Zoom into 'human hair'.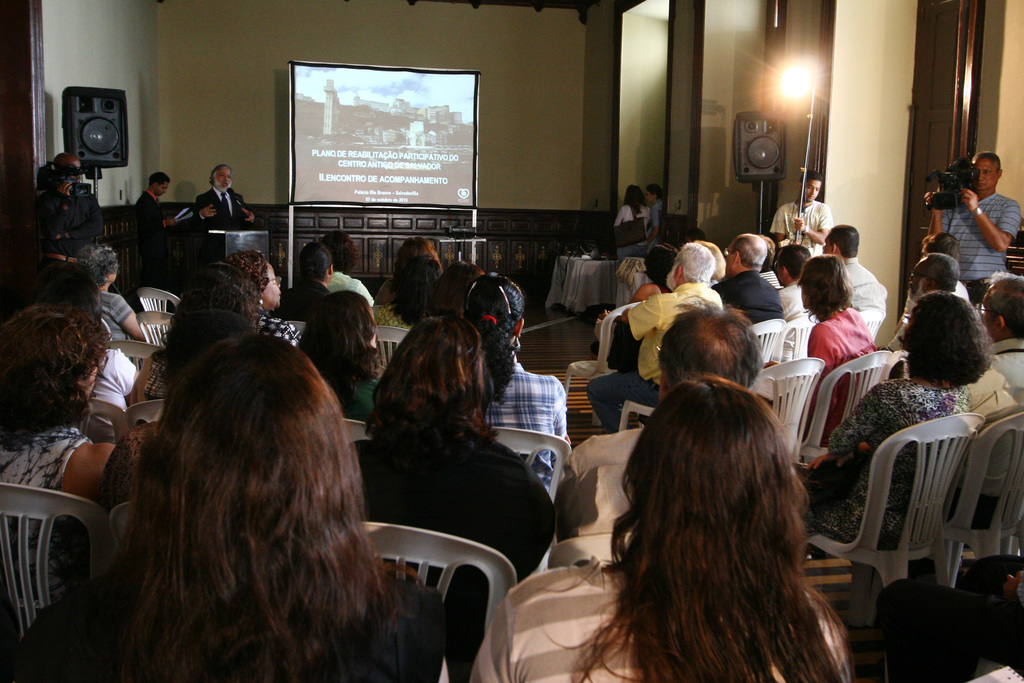
Zoom target: 970:149:1002:172.
